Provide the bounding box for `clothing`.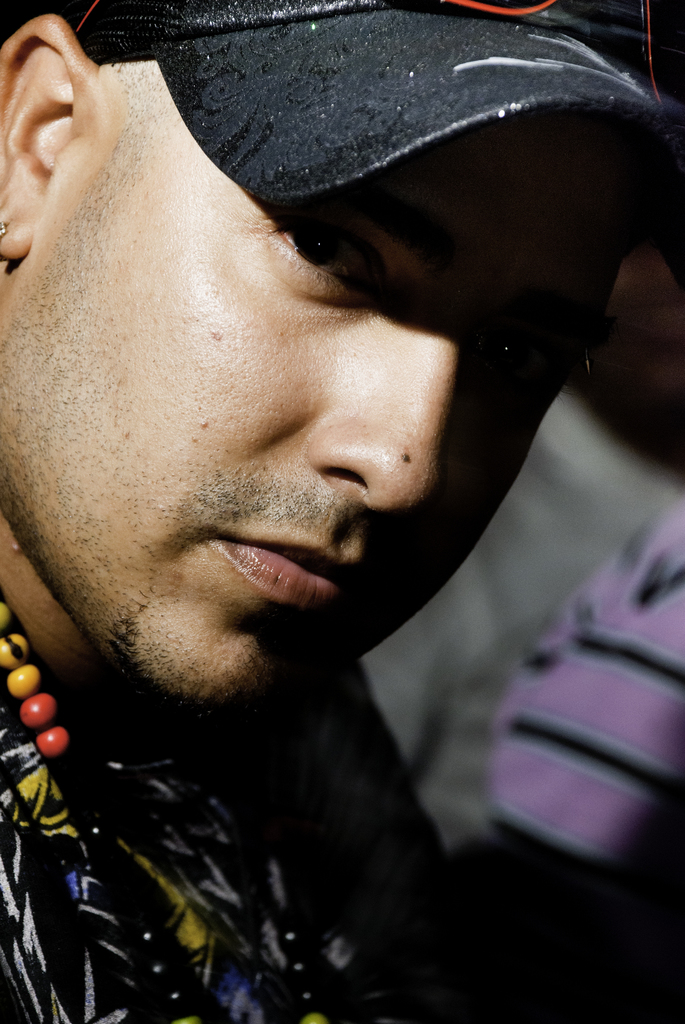
x1=0, y1=570, x2=507, y2=1023.
